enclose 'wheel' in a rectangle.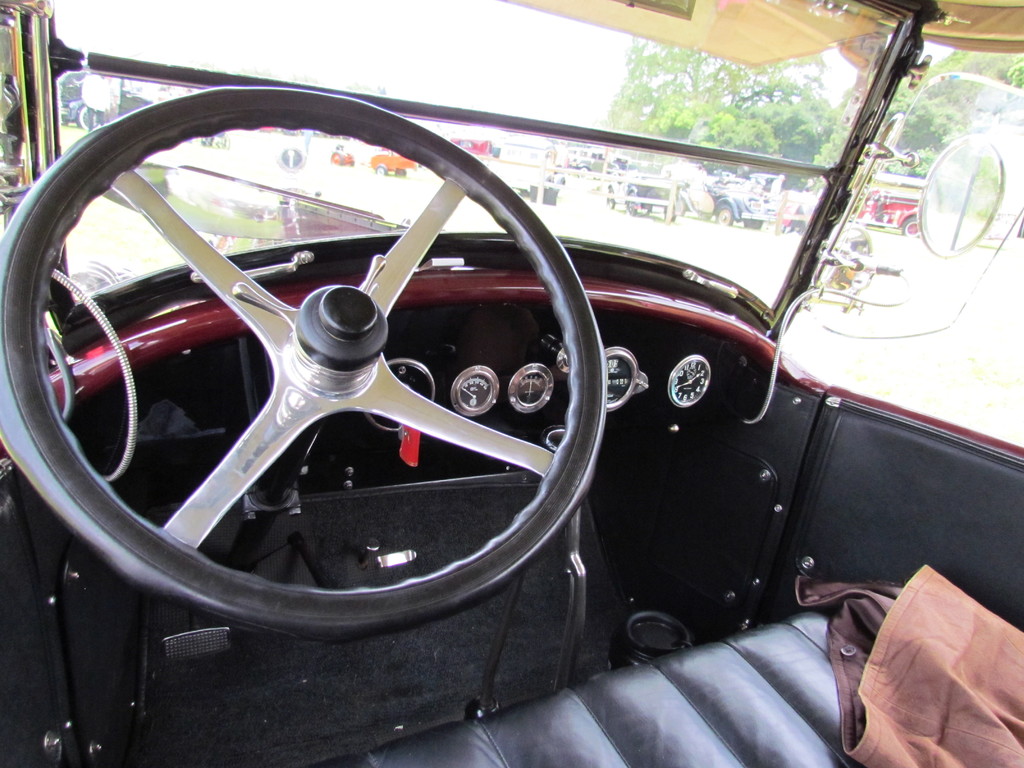
735:219:756:231.
